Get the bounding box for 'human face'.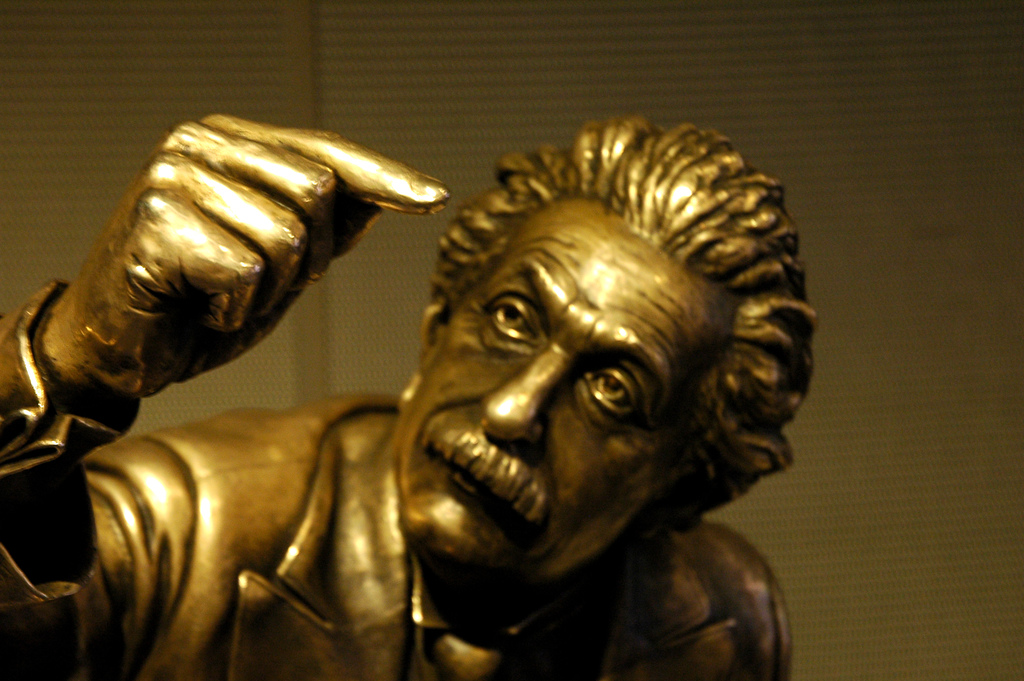
crop(389, 193, 729, 585).
